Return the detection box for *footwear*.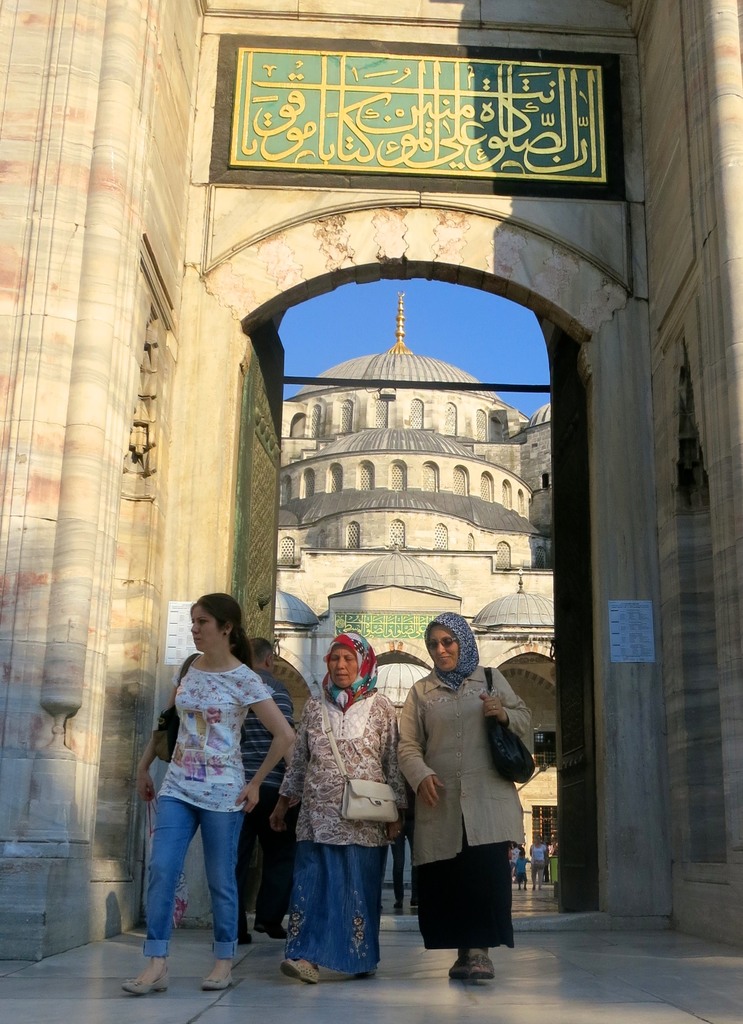
[x1=109, y1=929, x2=182, y2=996].
